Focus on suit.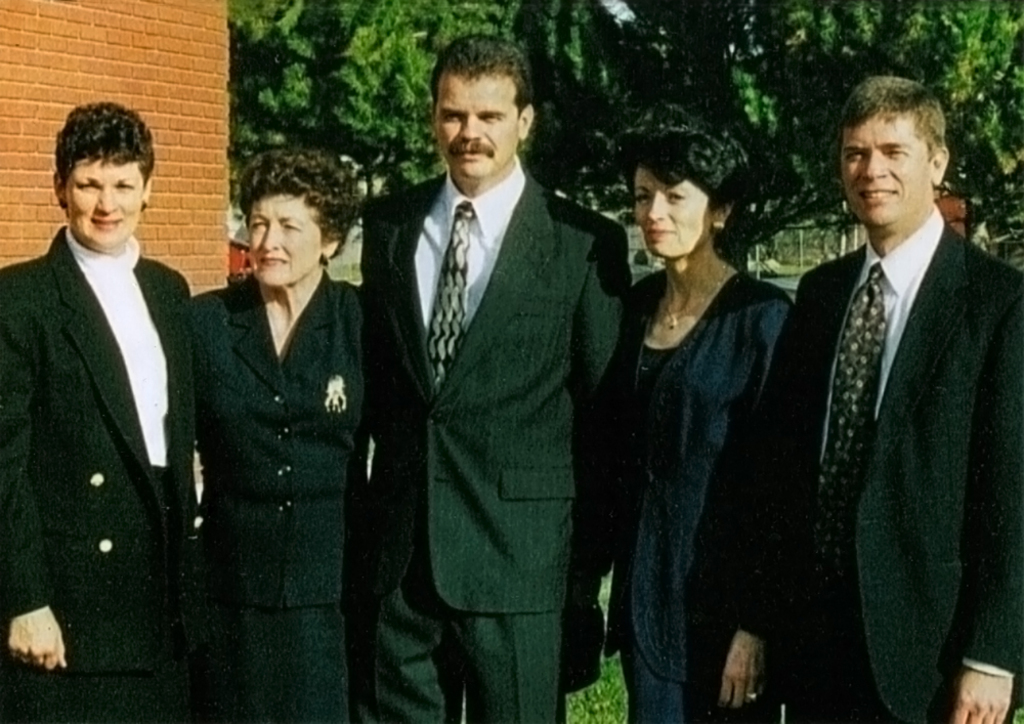
Focused at BBox(786, 208, 1023, 723).
